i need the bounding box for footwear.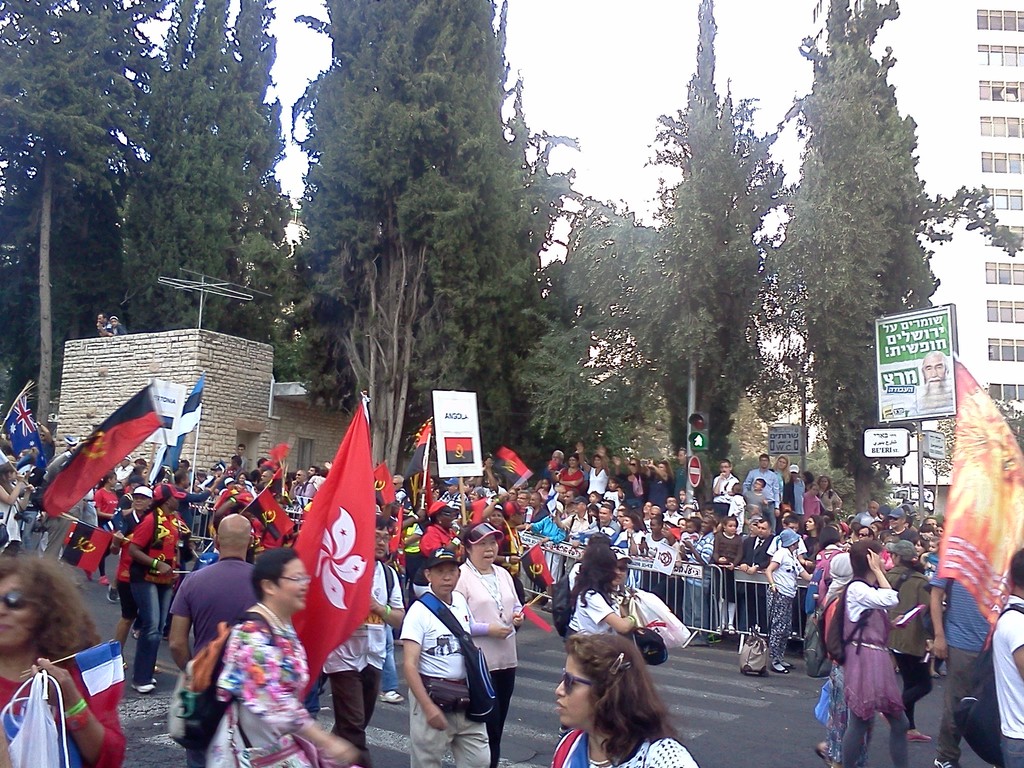
Here it is: BBox(118, 661, 126, 672).
